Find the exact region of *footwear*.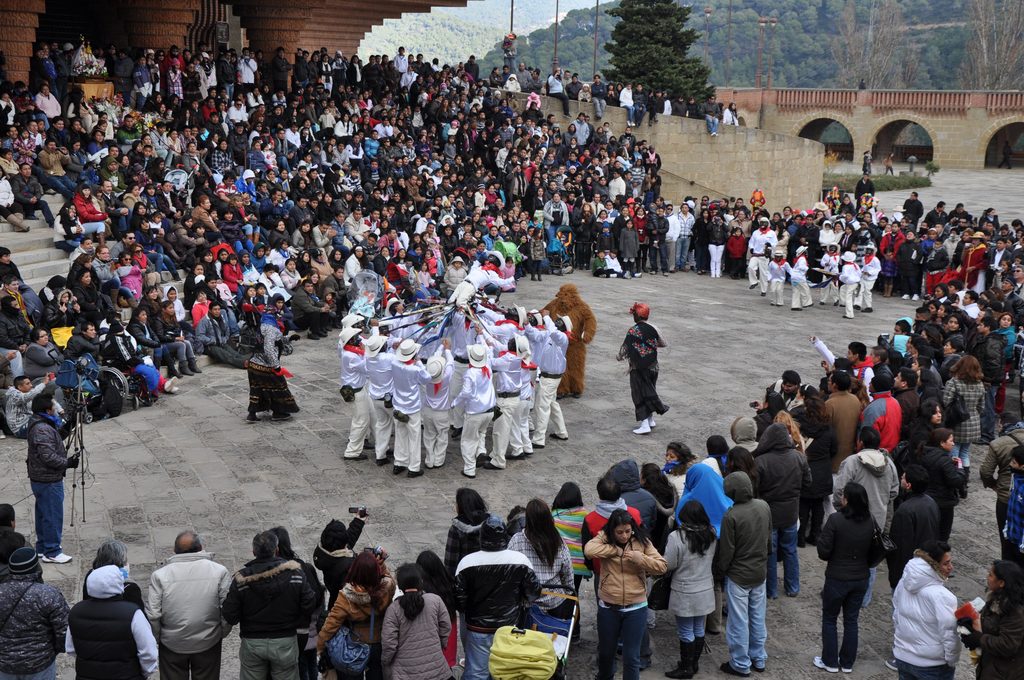
Exact region: (180,360,191,378).
